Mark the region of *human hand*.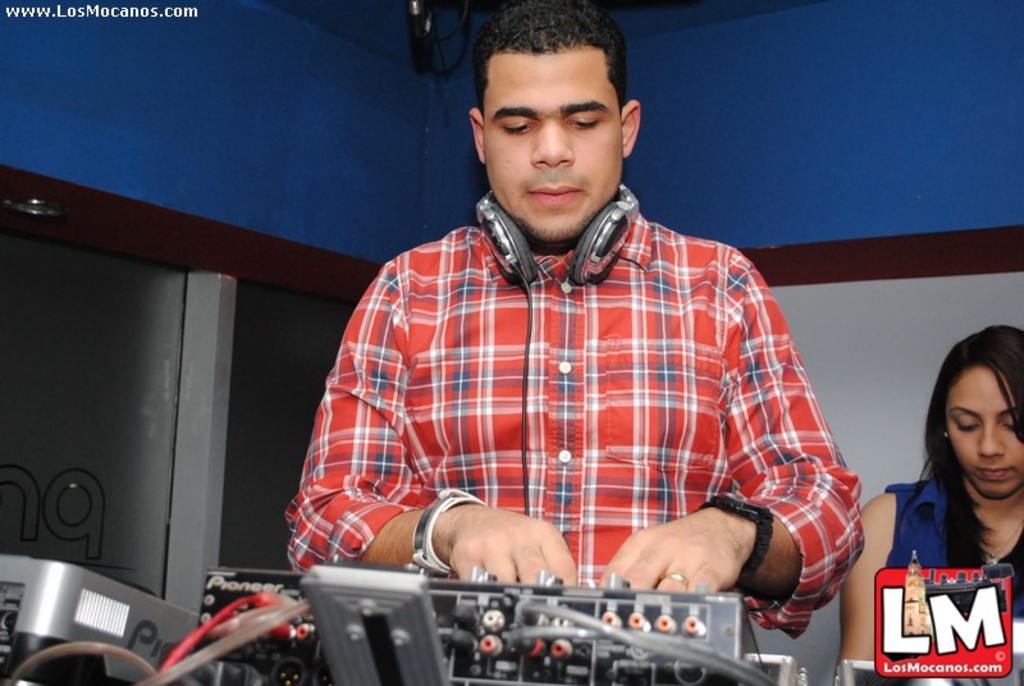
Region: Rect(396, 499, 594, 593).
